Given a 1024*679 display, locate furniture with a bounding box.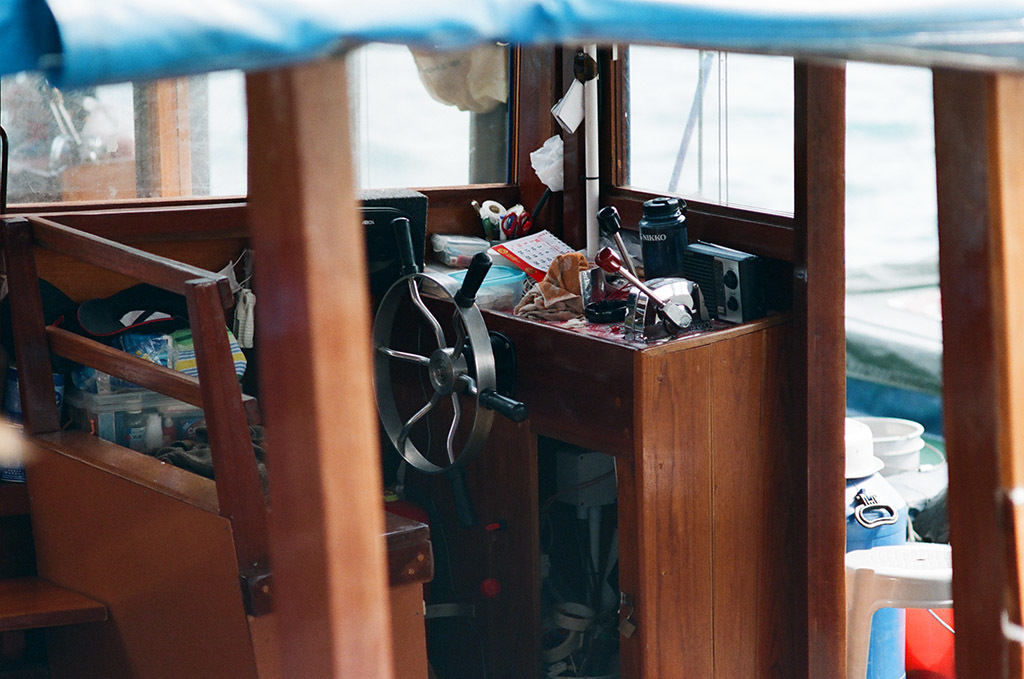
Located: locate(409, 300, 799, 678).
